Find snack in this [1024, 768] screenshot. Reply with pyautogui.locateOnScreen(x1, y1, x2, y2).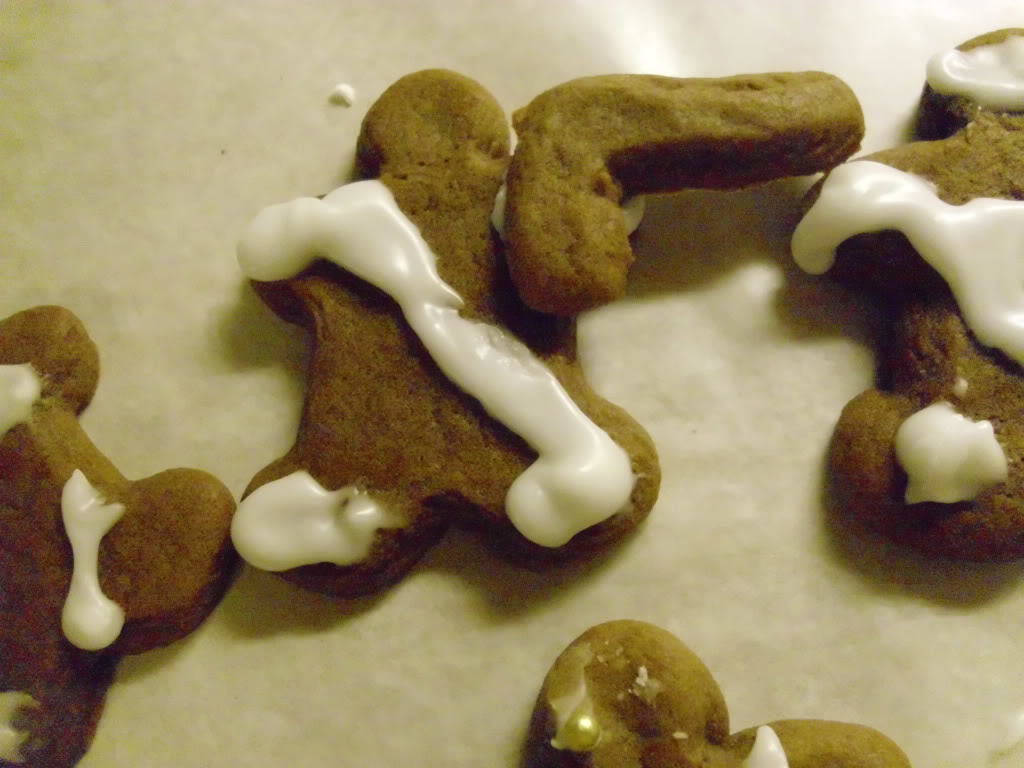
pyautogui.locateOnScreen(783, 27, 1023, 556).
